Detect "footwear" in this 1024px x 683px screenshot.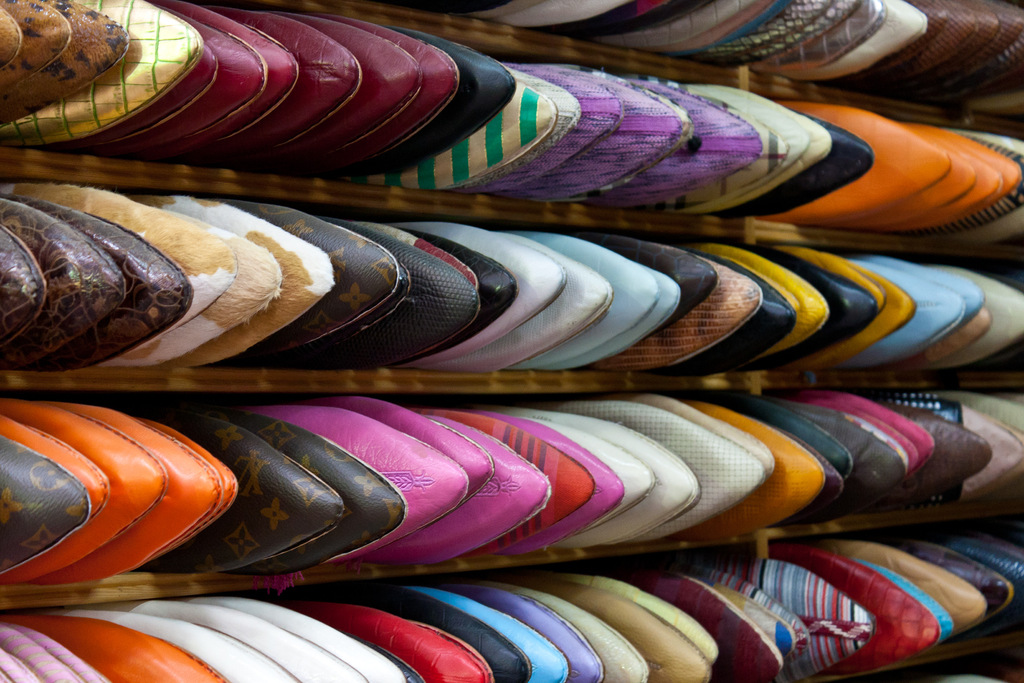
Detection: <bbox>0, 393, 163, 589</bbox>.
